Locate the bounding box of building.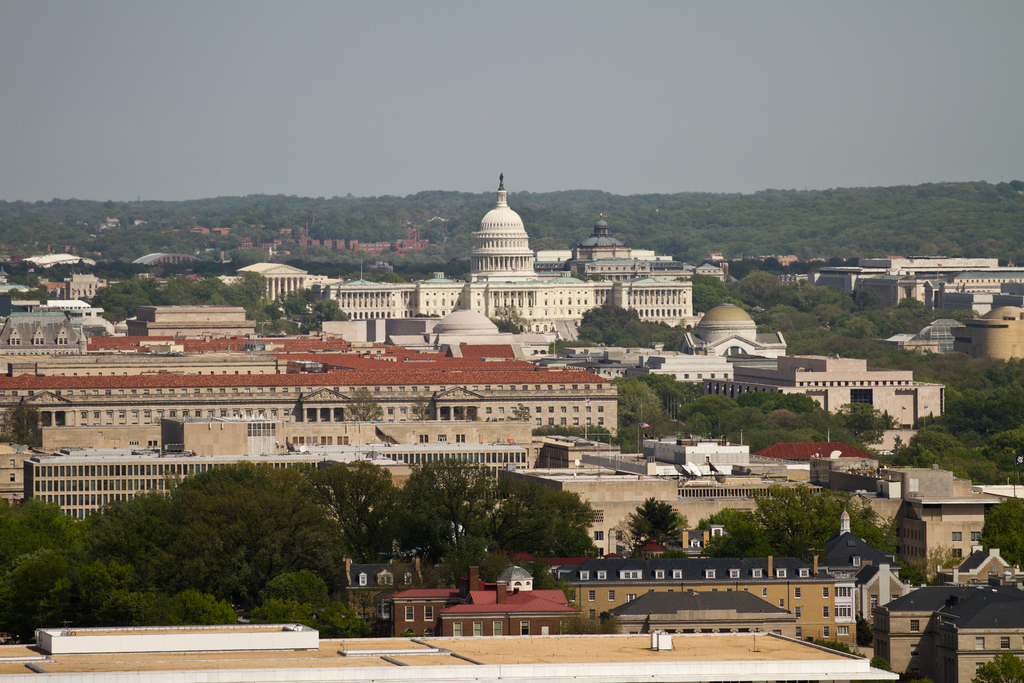
Bounding box: left=387, top=558, right=495, bottom=638.
